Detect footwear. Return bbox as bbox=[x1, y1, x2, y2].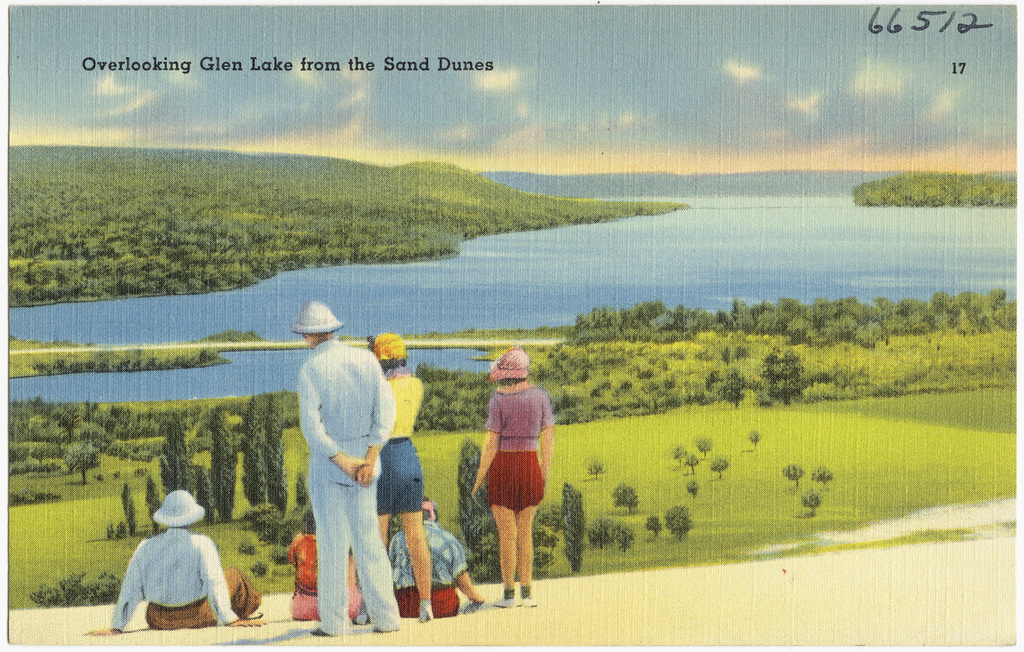
bbox=[417, 599, 436, 627].
